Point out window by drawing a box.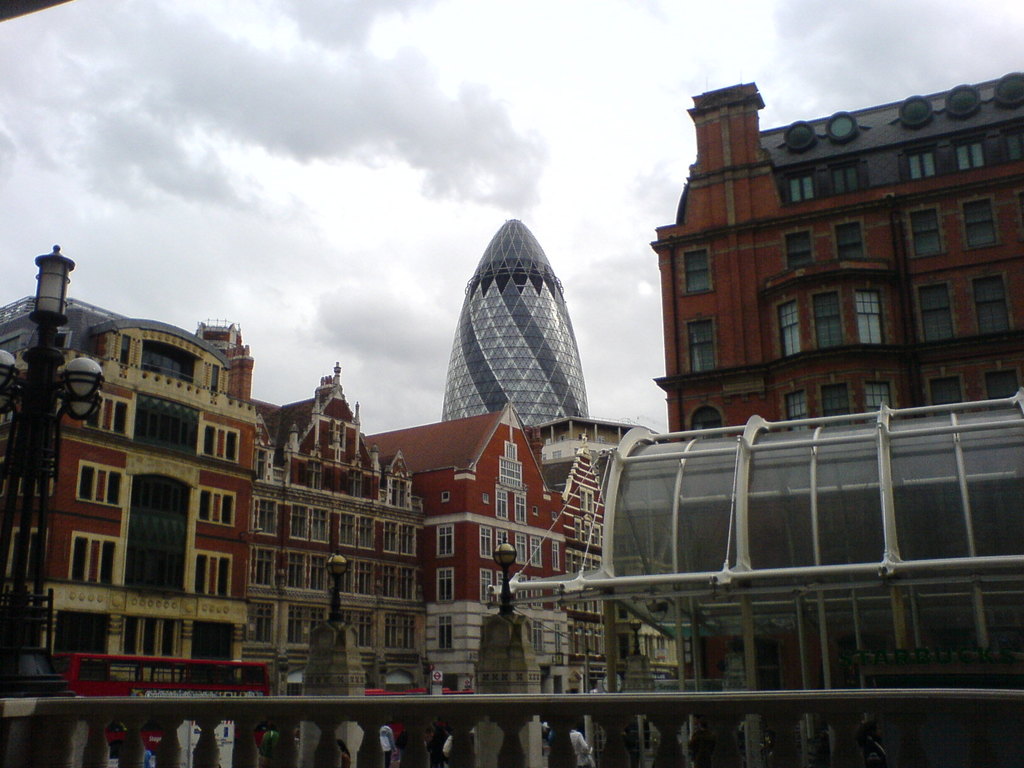
[x1=210, y1=361, x2=221, y2=393].
